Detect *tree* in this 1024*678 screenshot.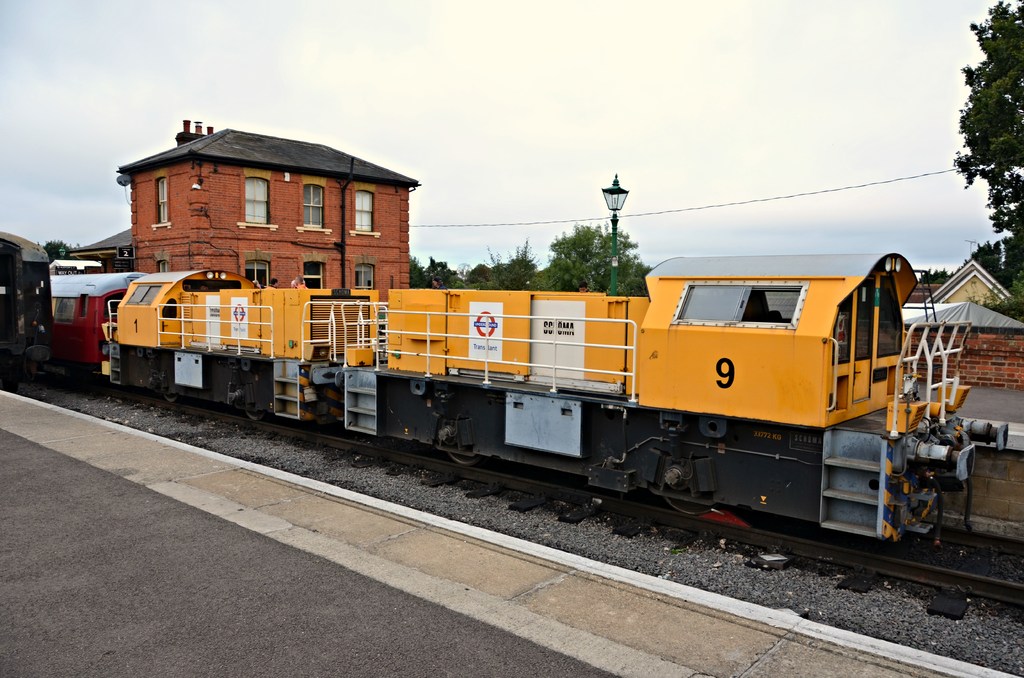
Detection: (x1=541, y1=211, x2=652, y2=293).
